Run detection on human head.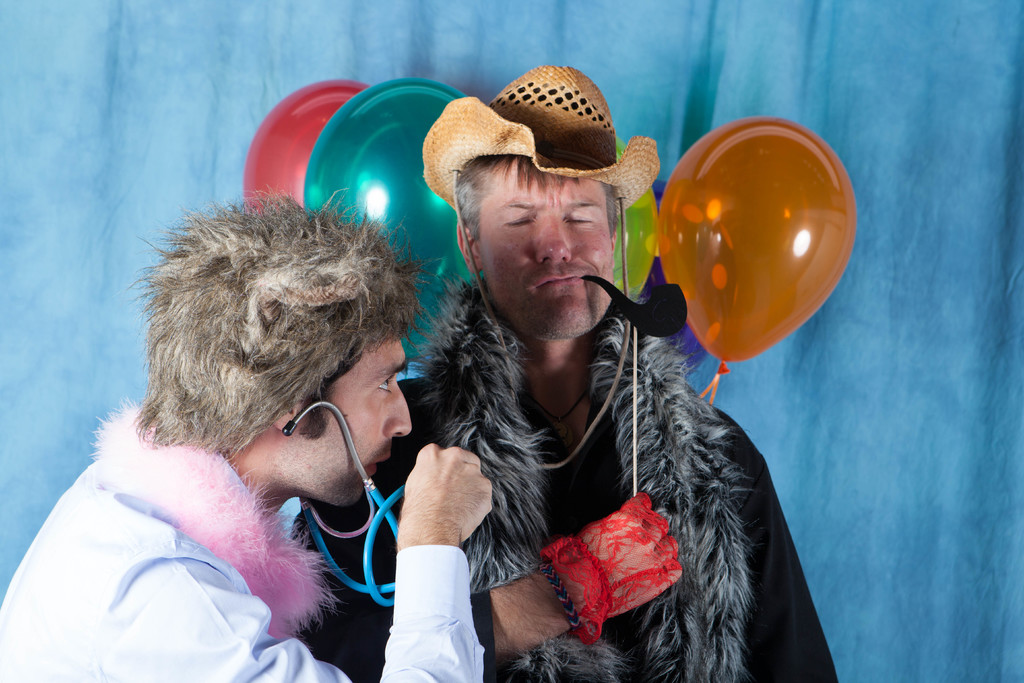
Result: <box>122,183,438,493</box>.
